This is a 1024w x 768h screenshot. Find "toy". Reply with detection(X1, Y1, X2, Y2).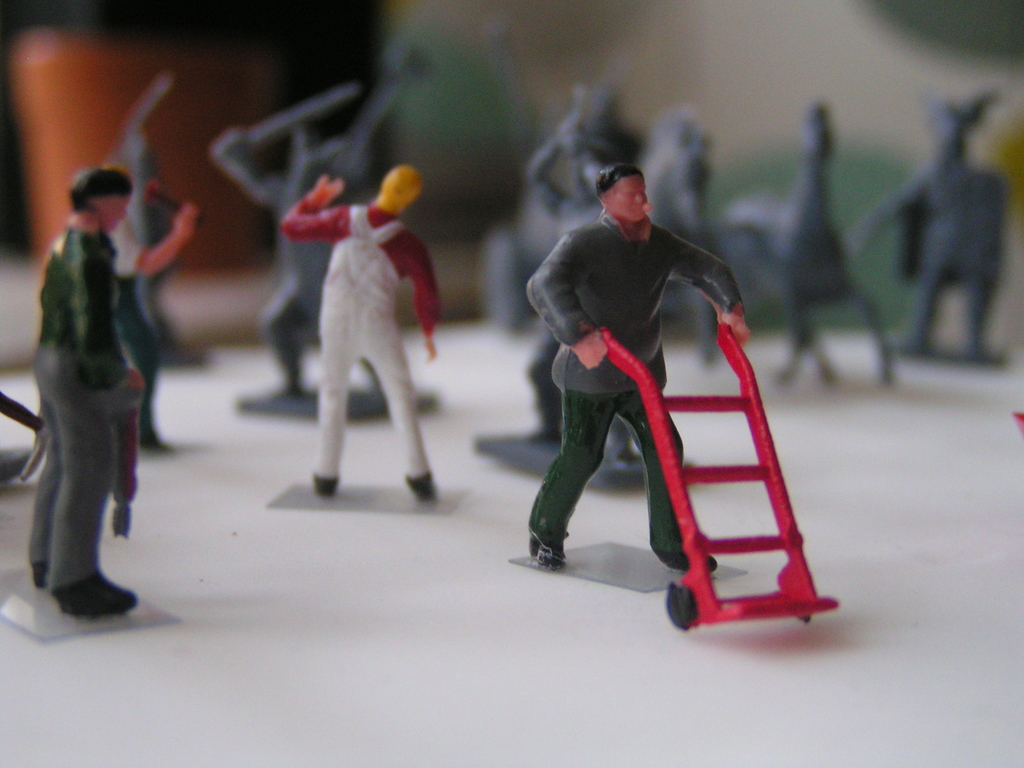
detection(422, 224, 496, 334).
